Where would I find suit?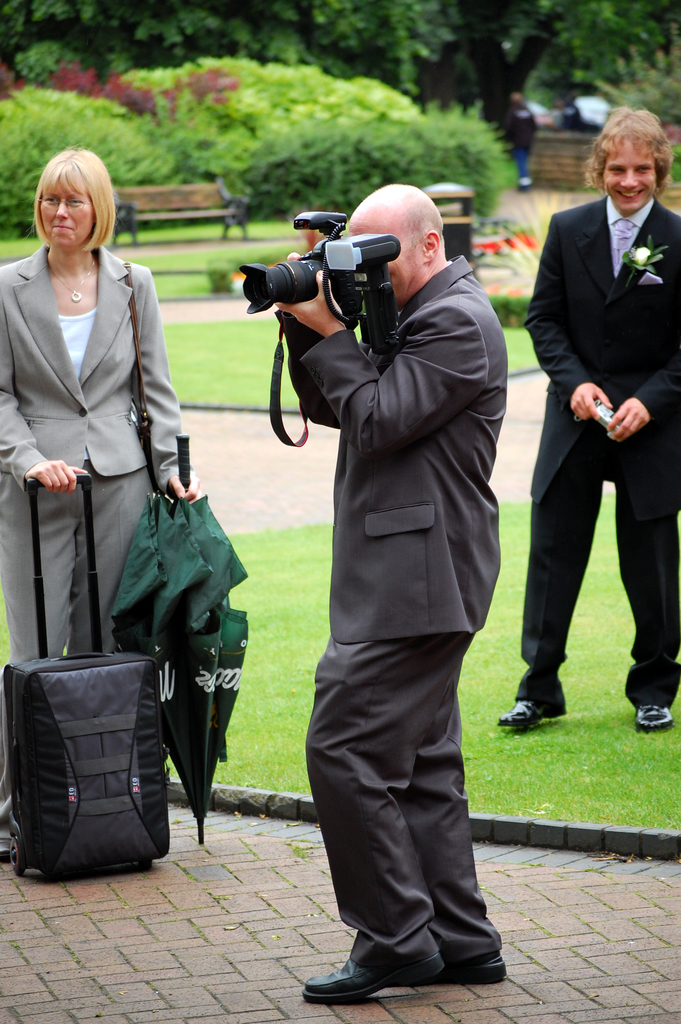
At 0/244/183/849.
